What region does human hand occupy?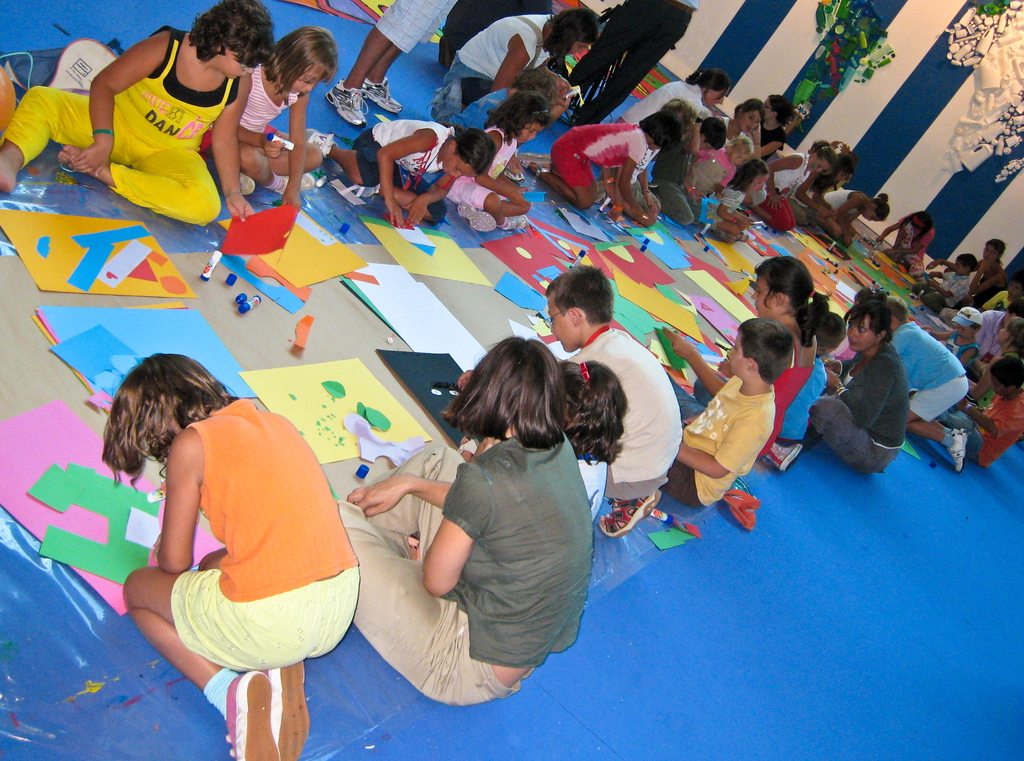
x1=346, y1=475, x2=414, y2=515.
